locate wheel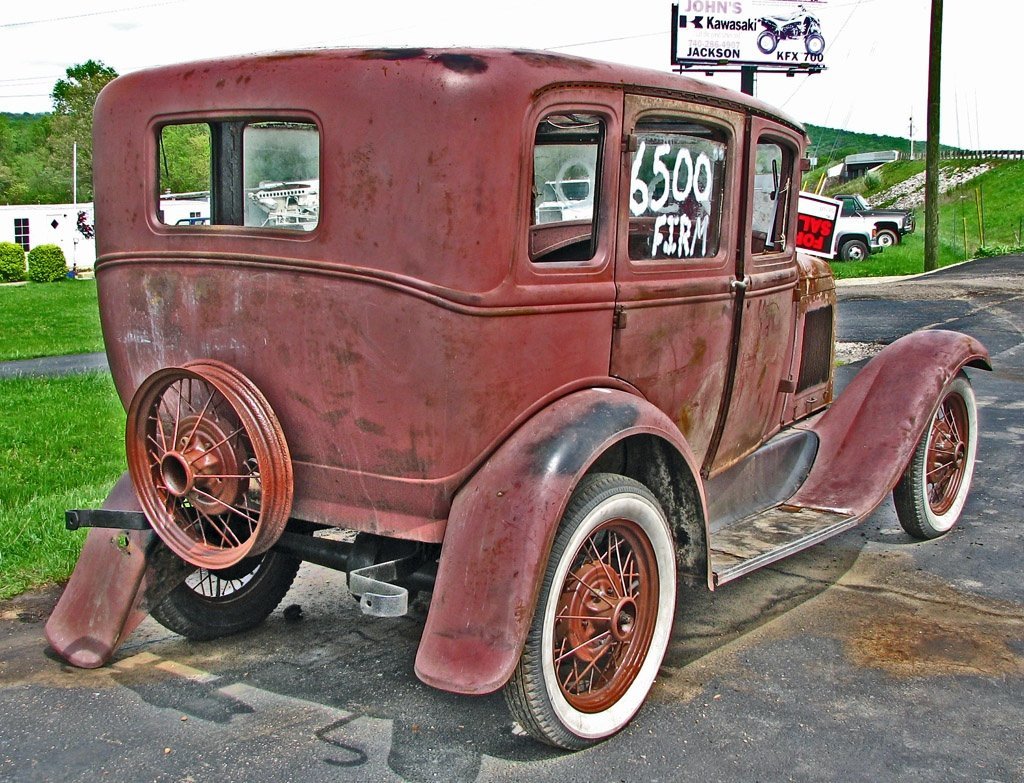
(x1=893, y1=370, x2=980, y2=542)
